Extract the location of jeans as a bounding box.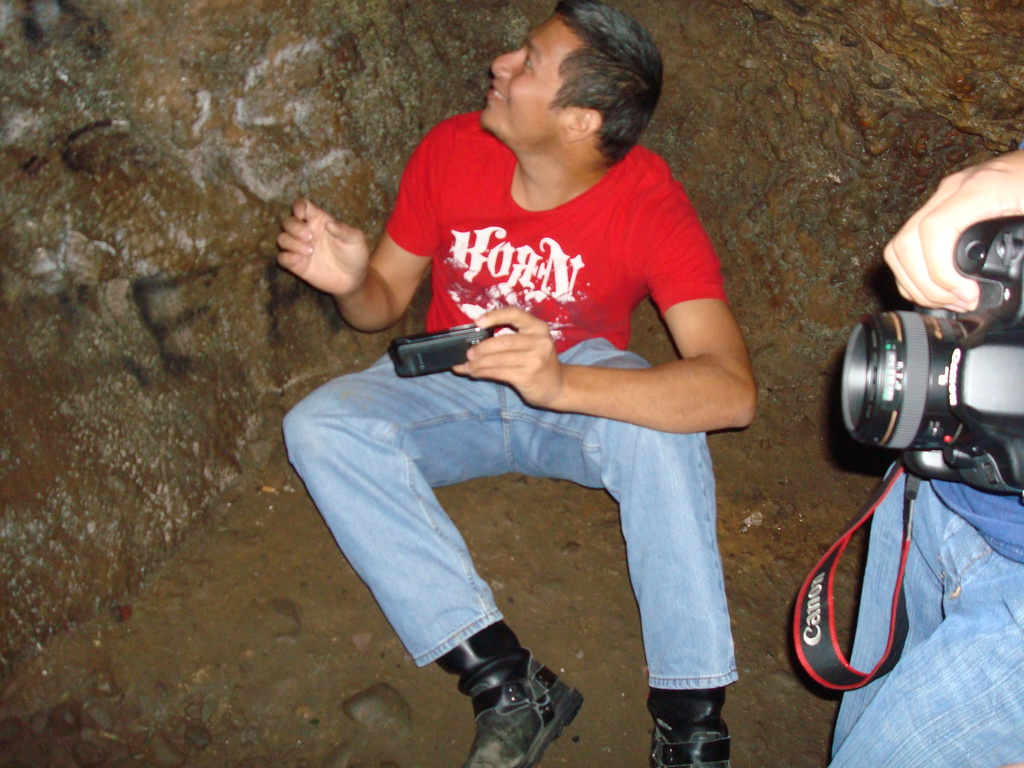
828, 463, 1023, 767.
